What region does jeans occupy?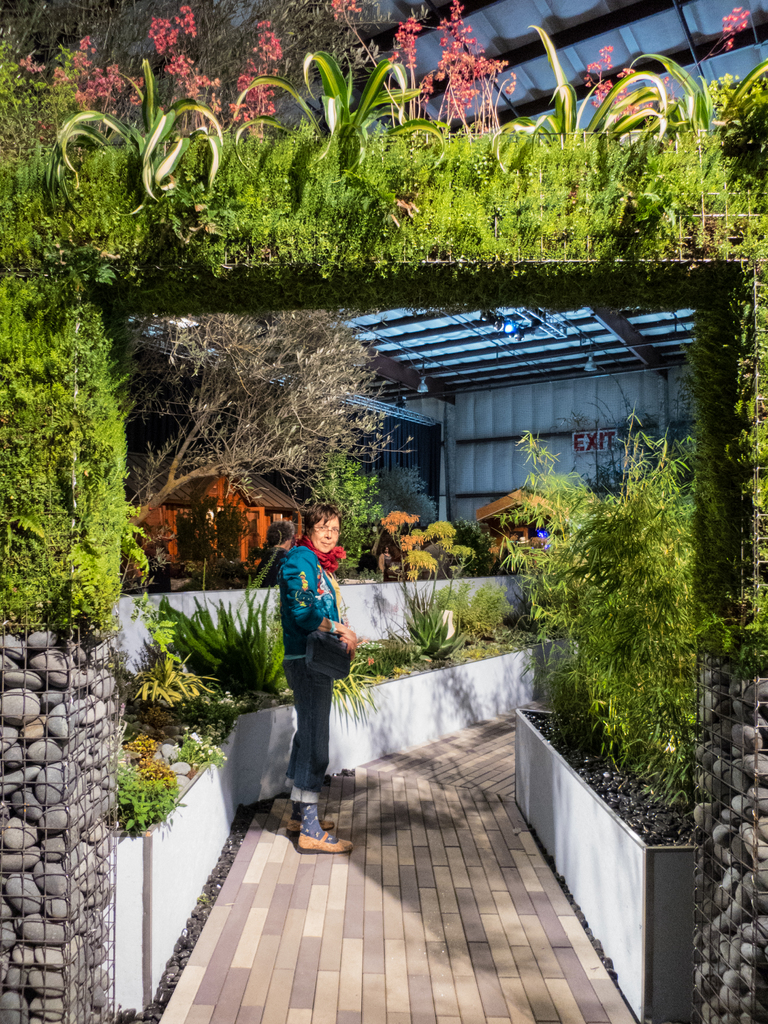
[left=278, top=633, right=348, bottom=792].
